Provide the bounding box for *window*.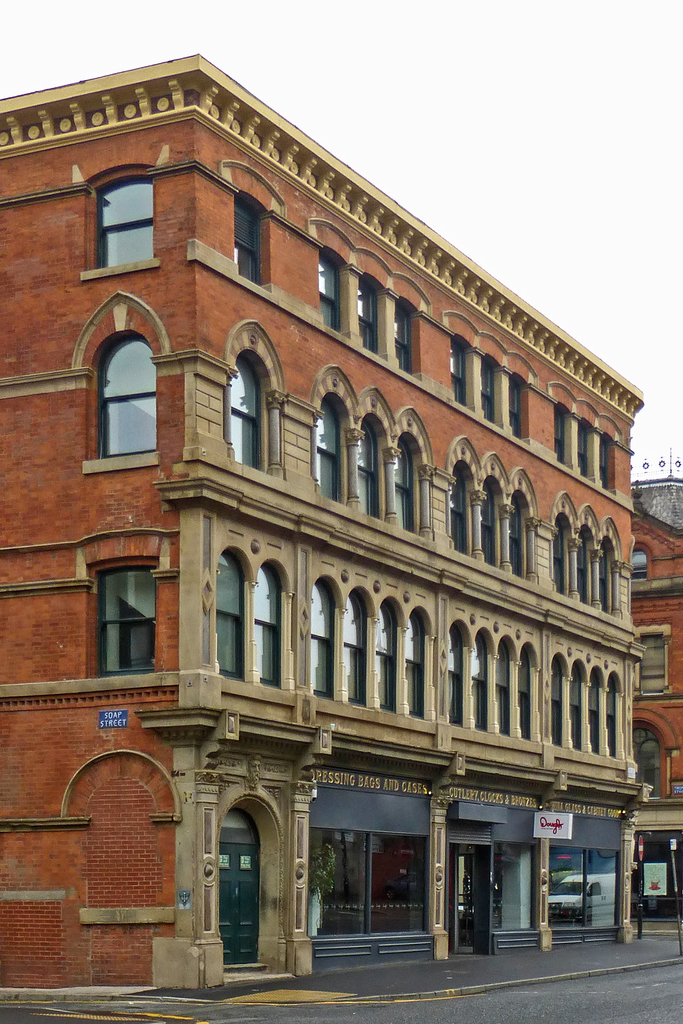
<box>548,489,569,593</box>.
